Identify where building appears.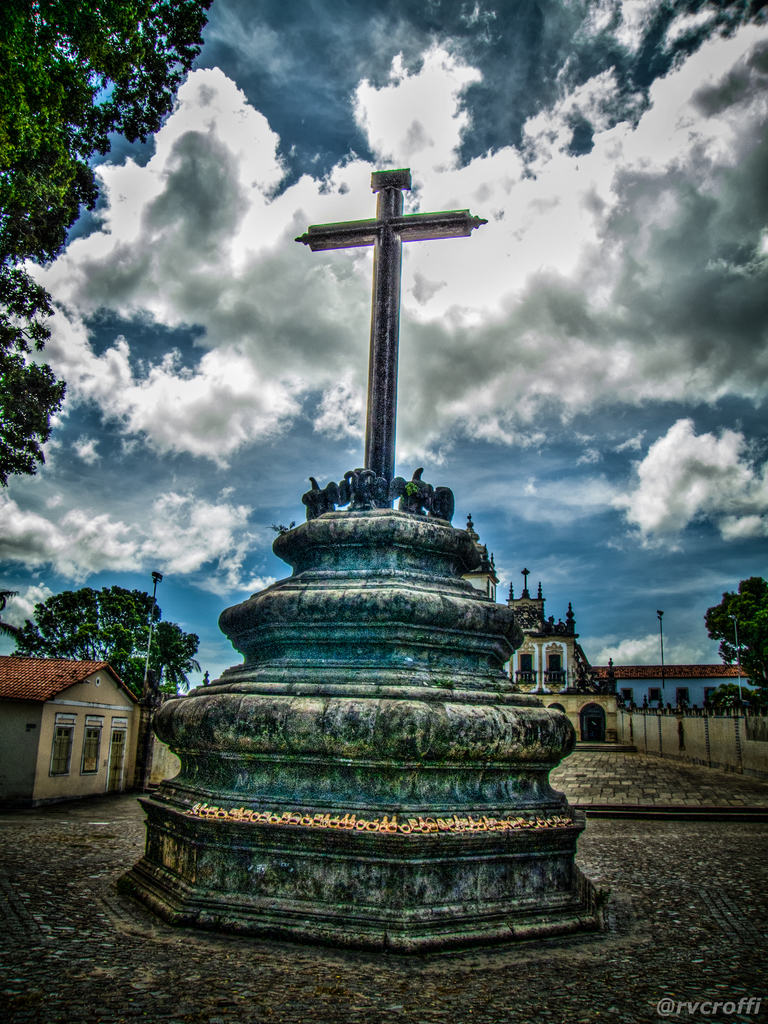
Appears at select_region(0, 653, 145, 801).
